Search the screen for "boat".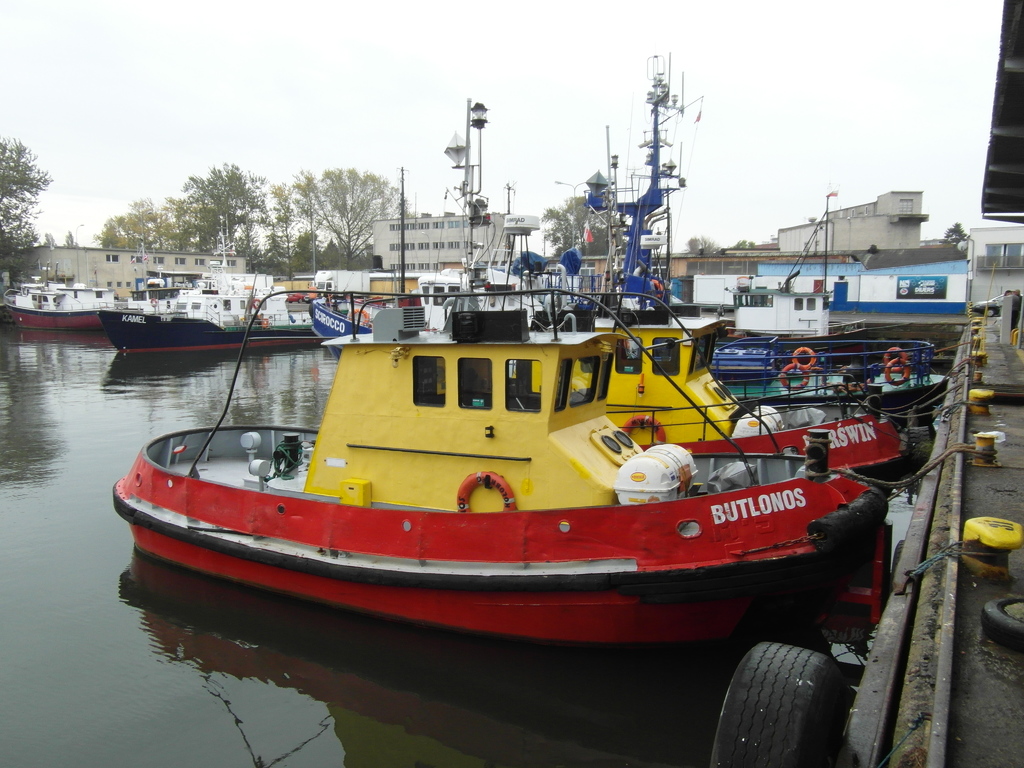
Found at <box>122,147,937,664</box>.
